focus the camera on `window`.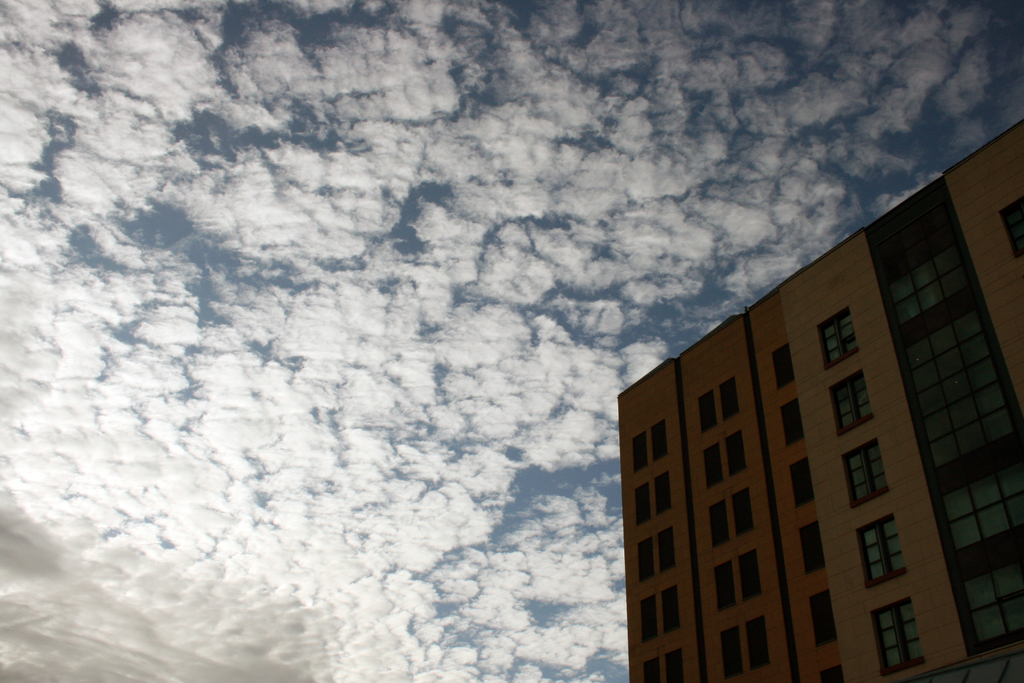
Focus region: 742, 616, 772, 669.
